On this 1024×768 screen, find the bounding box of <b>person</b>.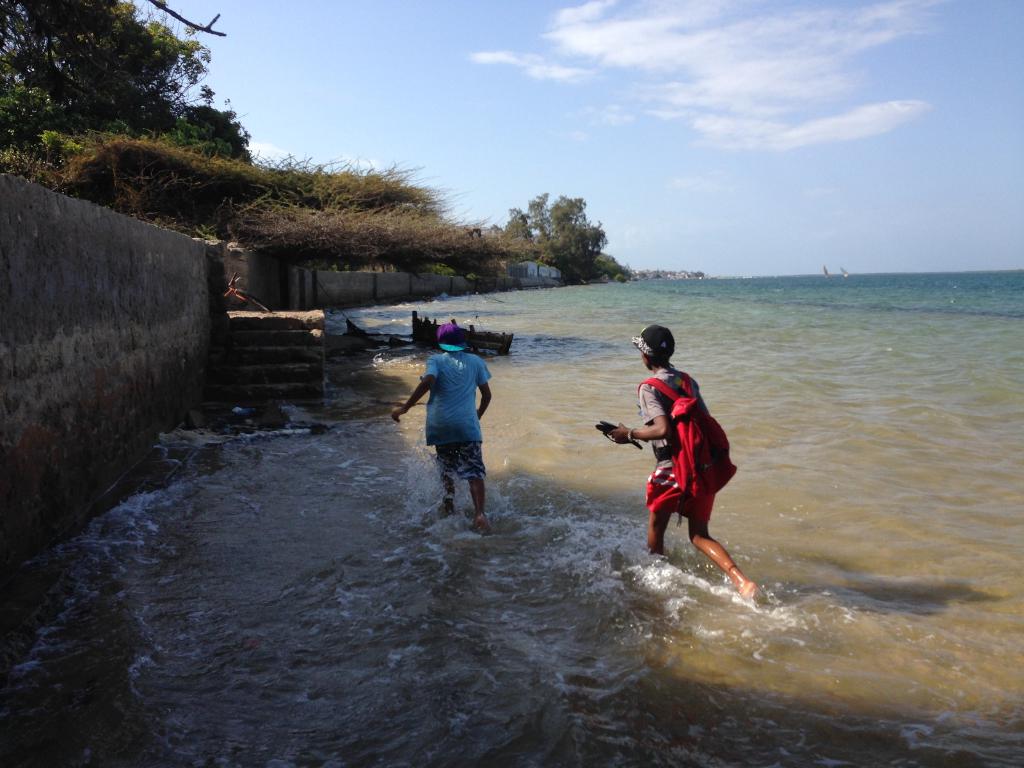
Bounding box: bbox(390, 324, 496, 533).
